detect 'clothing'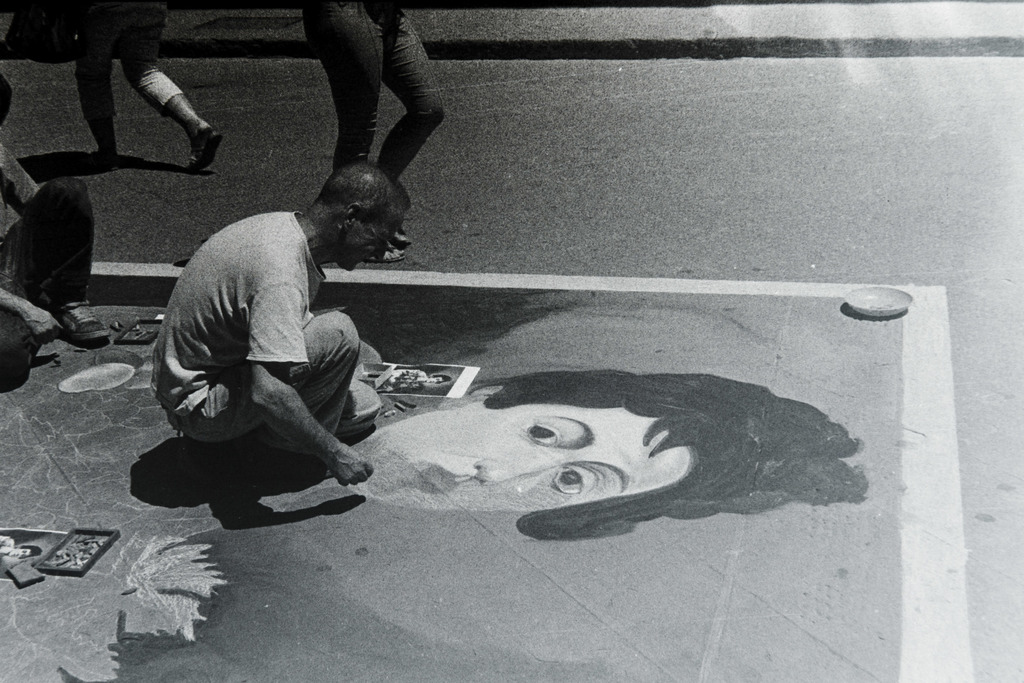
154:230:380:497
